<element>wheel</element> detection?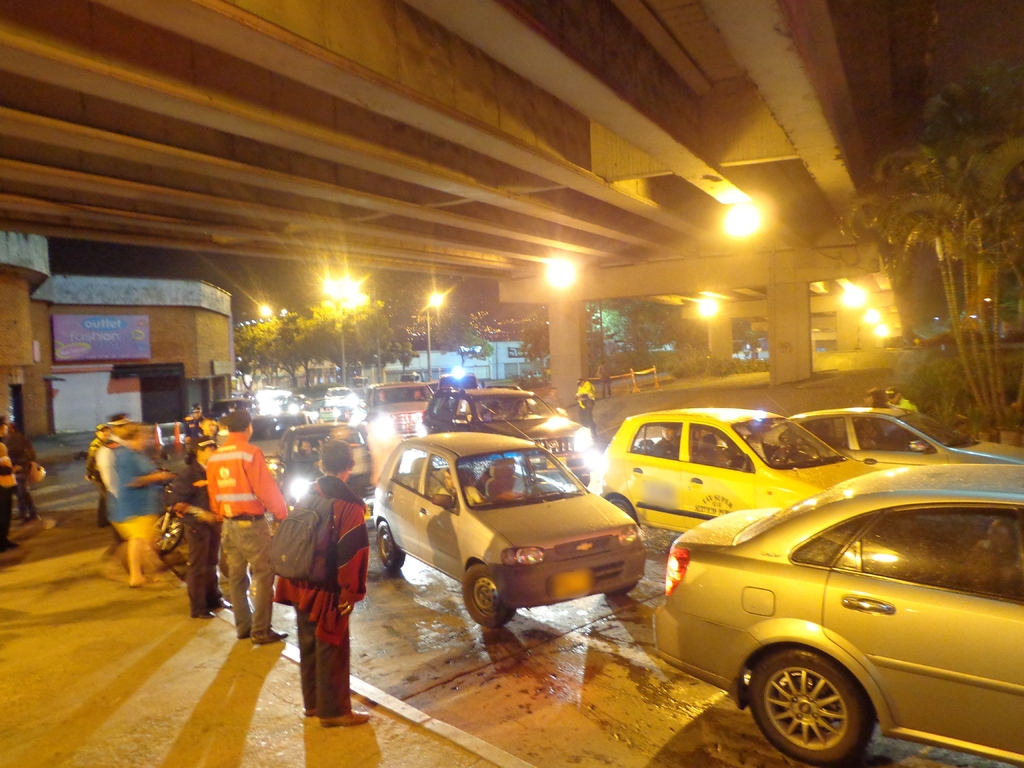
bbox(158, 513, 188, 561)
